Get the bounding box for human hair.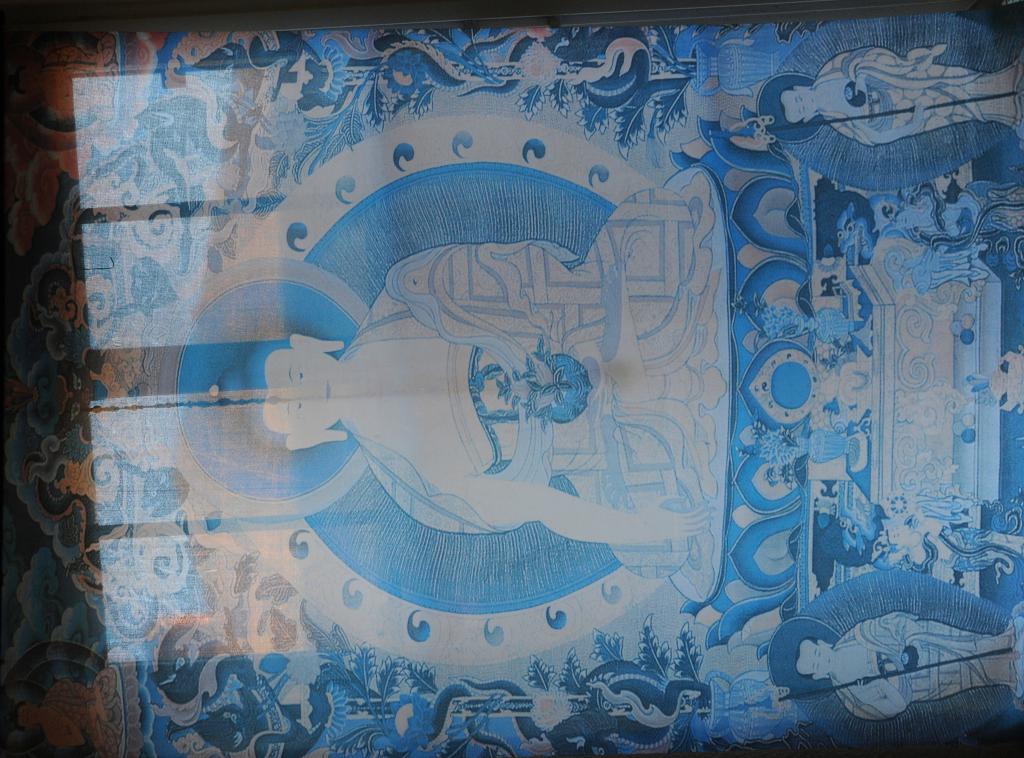
box=[212, 338, 288, 449].
